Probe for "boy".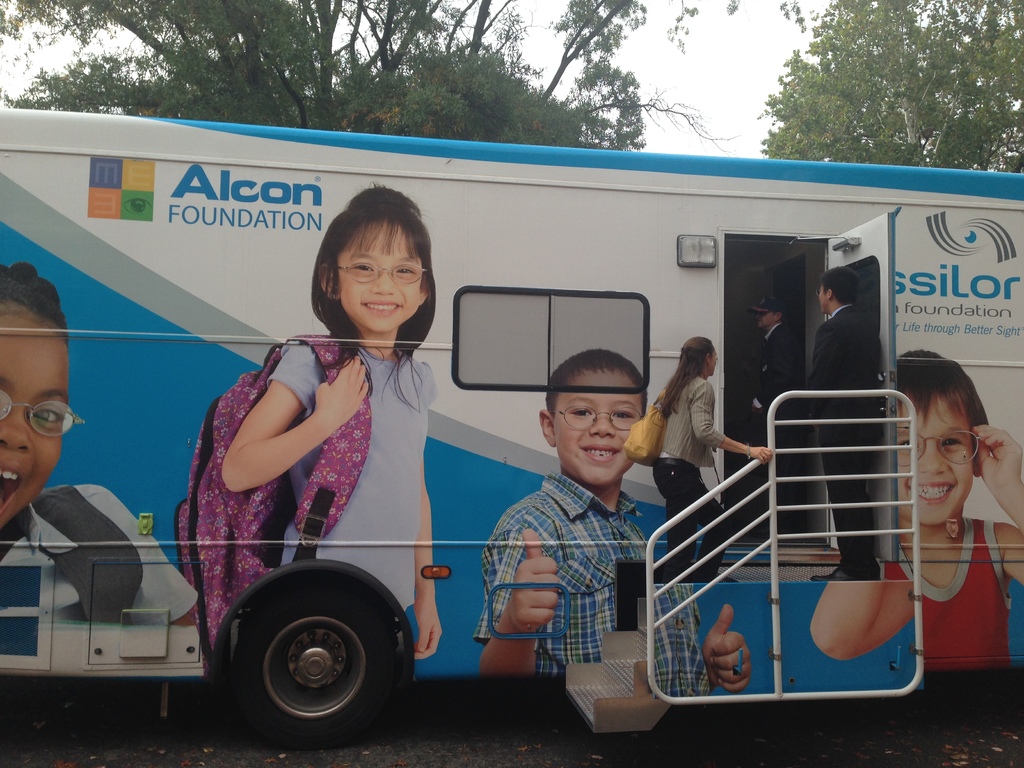
Probe result: bbox(0, 260, 202, 632).
